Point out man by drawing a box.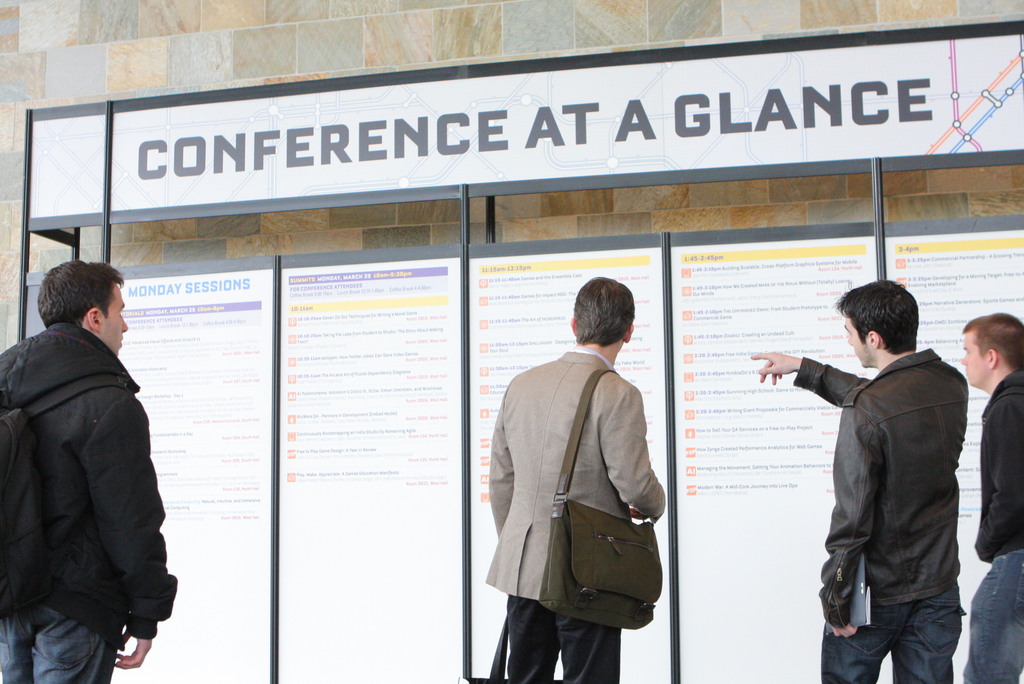
BBox(960, 310, 1023, 683).
